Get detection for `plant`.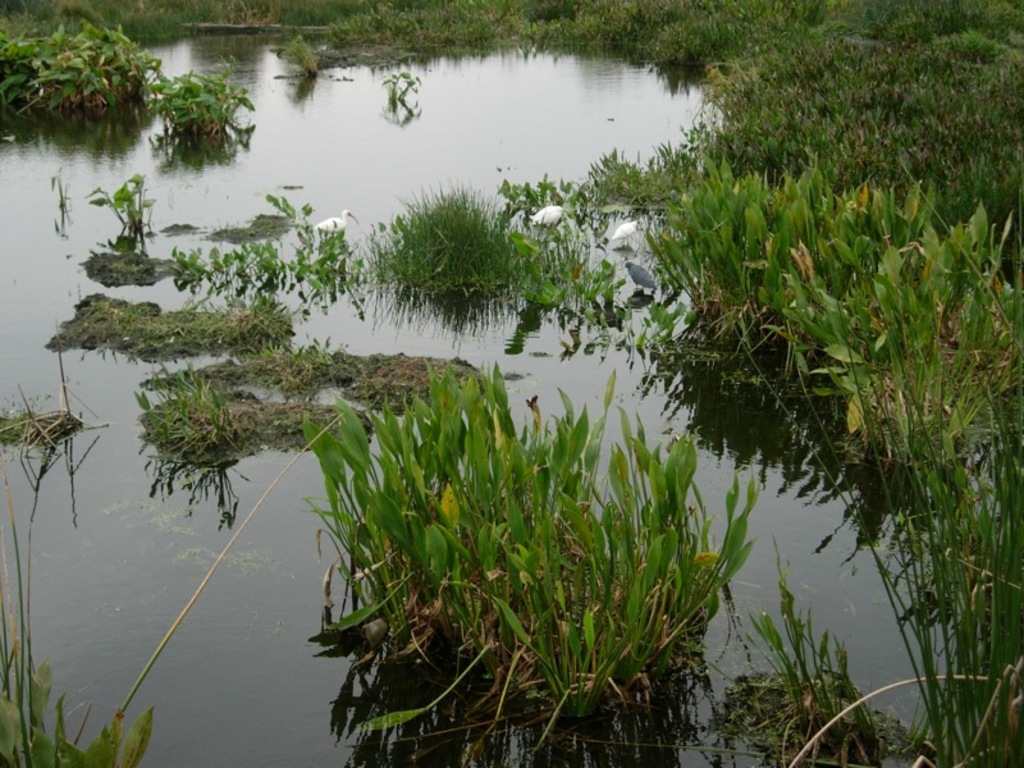
Detection: box(138, 0, 678, 54).
